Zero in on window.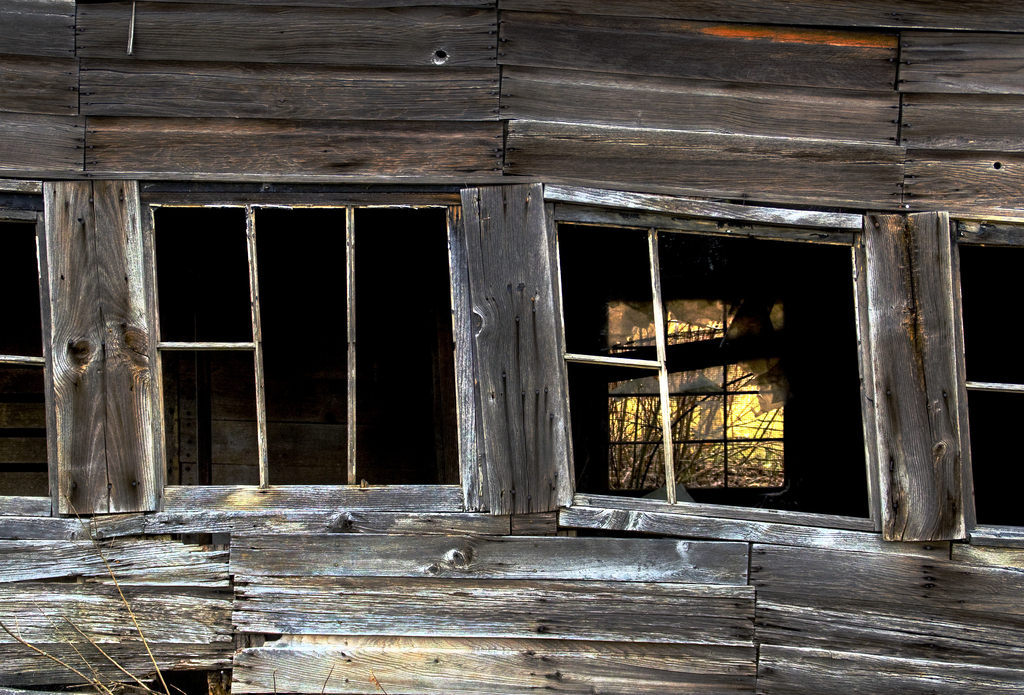
Zeroed in: x1=141, y1=187, x2=466, y2=498.
